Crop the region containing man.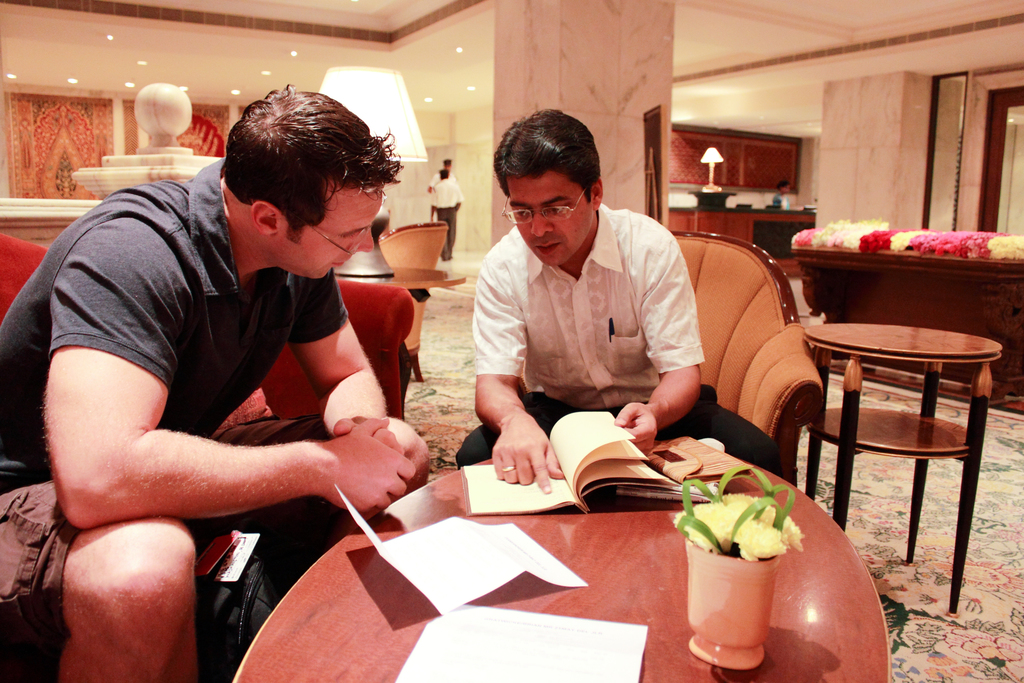
Crop region: {"x1": 430, "y1": 163, "x2": 458, "y2": 266}.
